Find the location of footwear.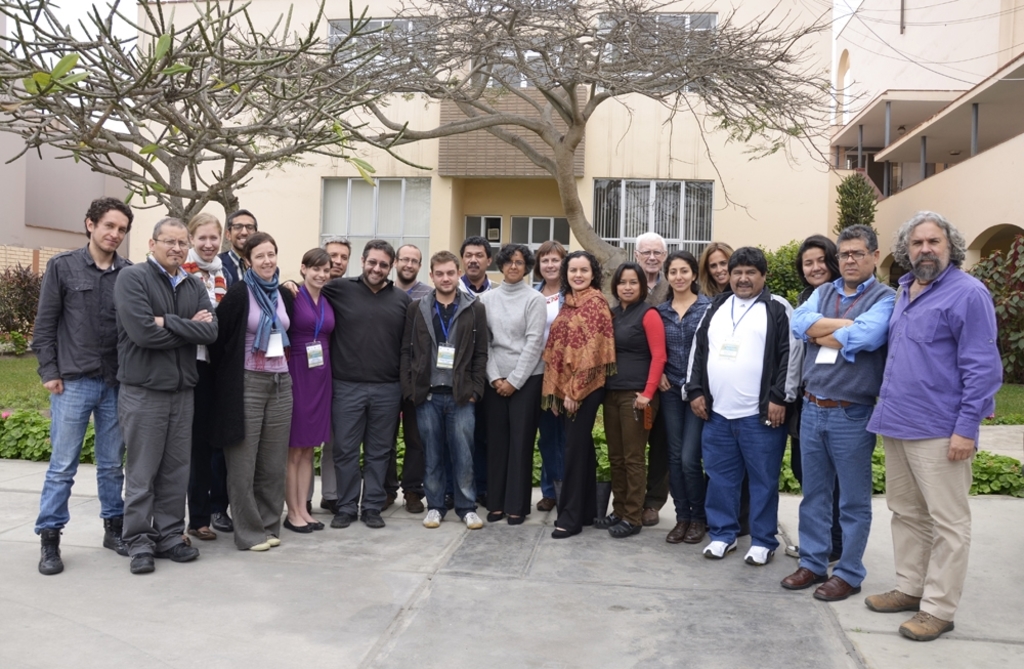
Location: region(186, 525, 216, 541).
